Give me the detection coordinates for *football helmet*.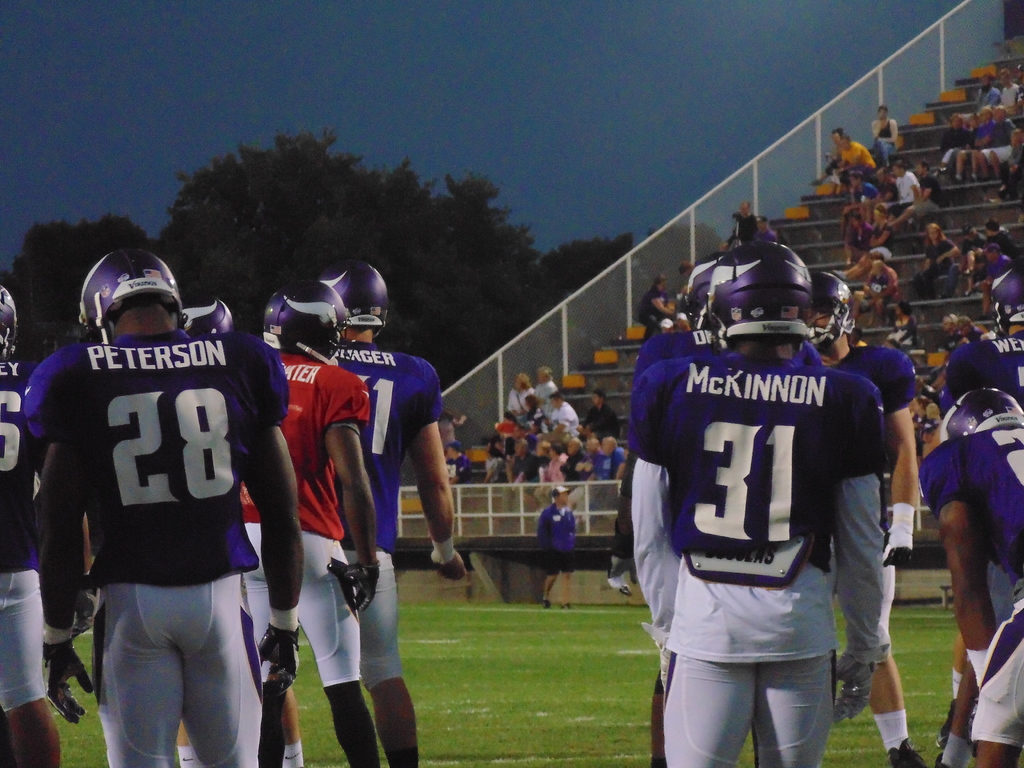
[946,389,1017,433].
